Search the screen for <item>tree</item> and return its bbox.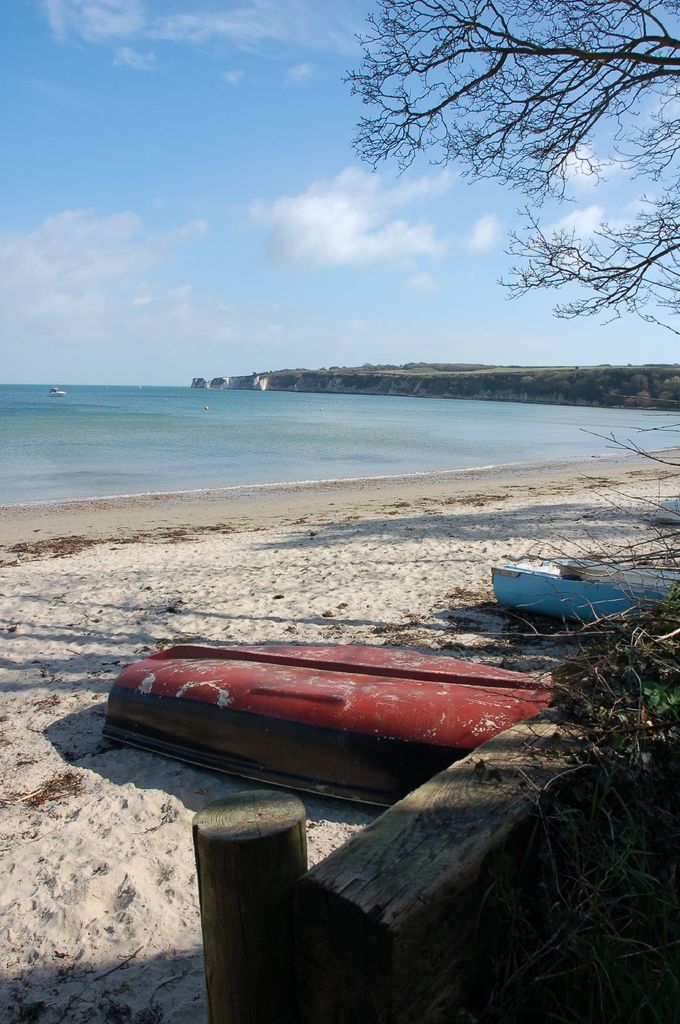
Found: box(343, 0, 679, 476).
